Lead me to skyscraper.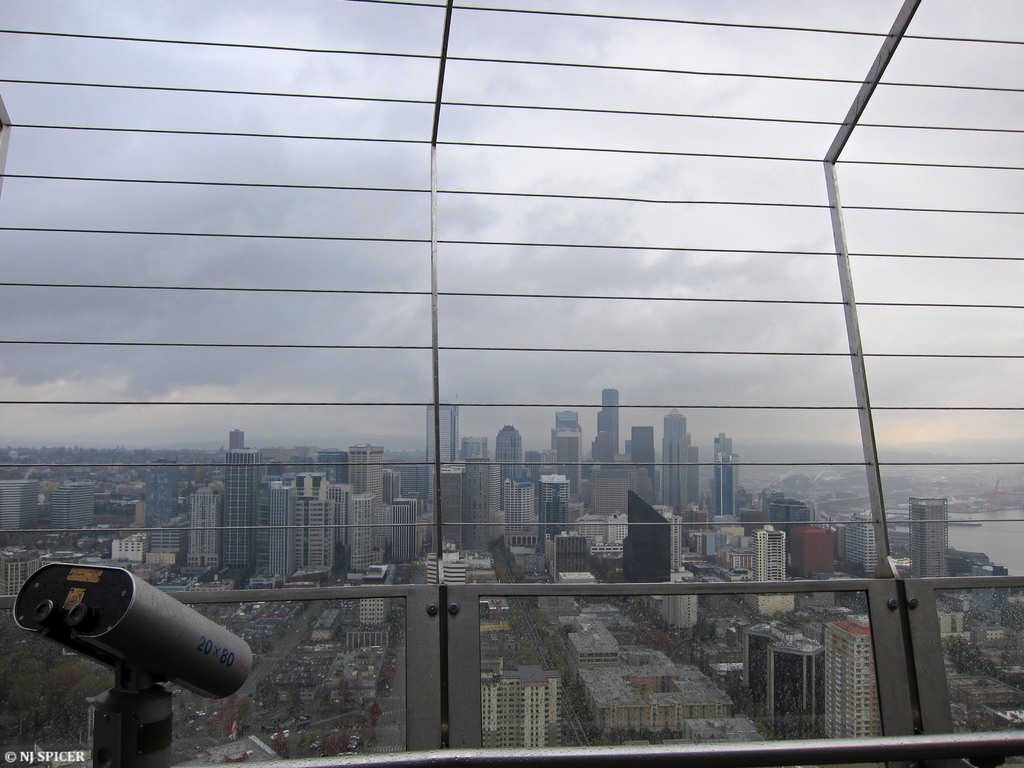
Lead to [427,396,461,524].
